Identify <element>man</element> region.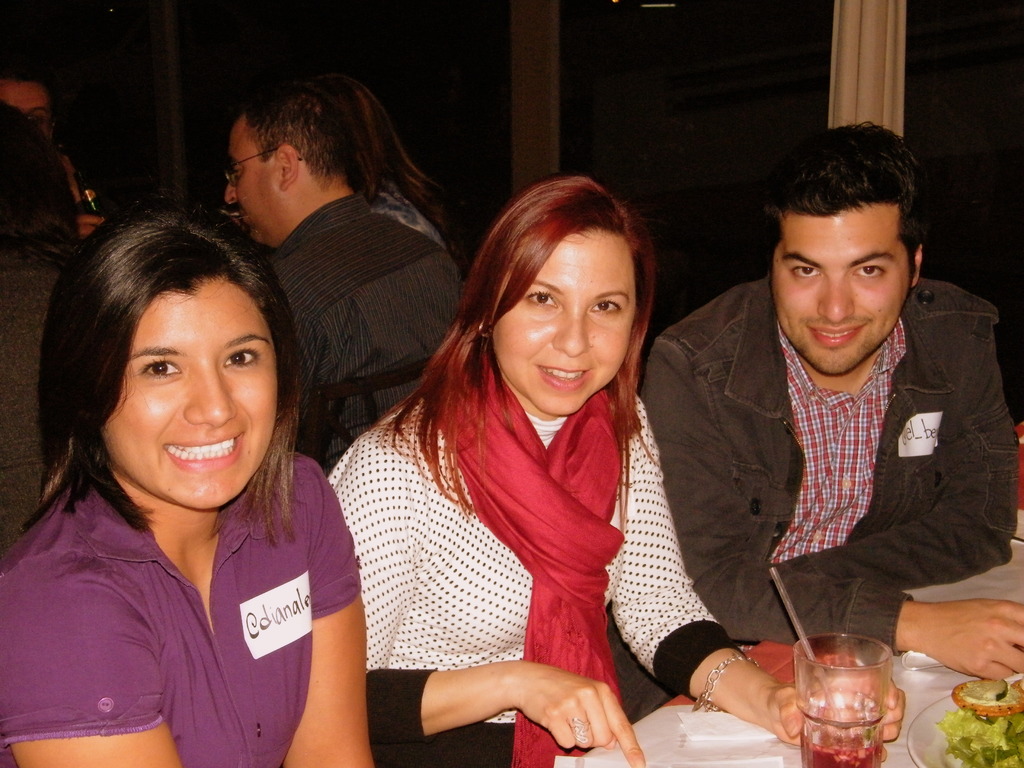
Region: [243,77,468,464].
